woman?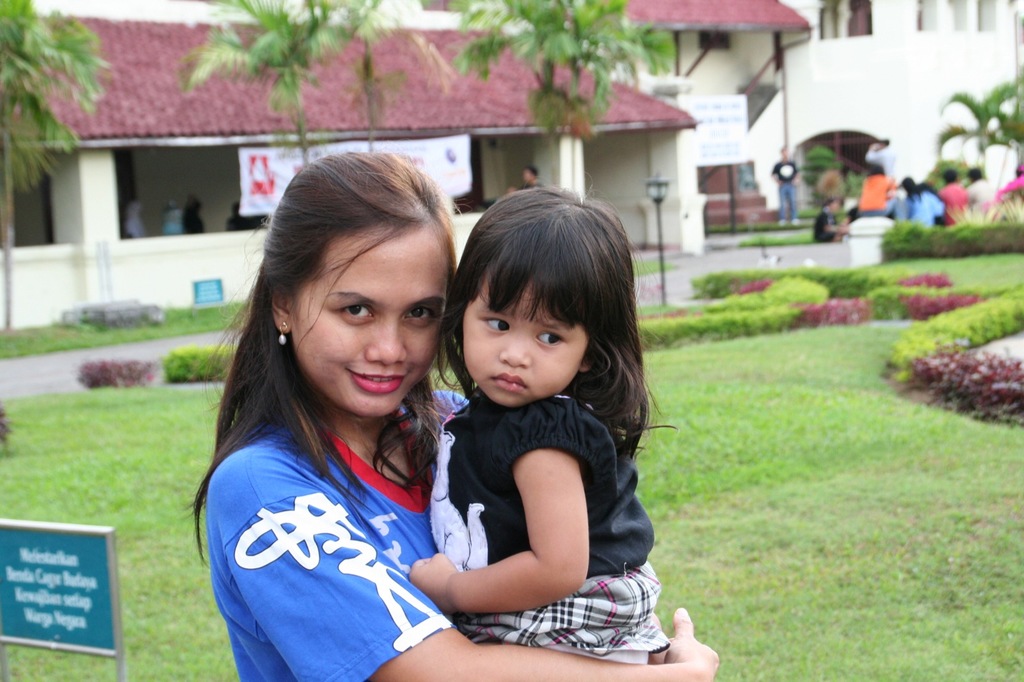
<bbox>815, 196, 848, 243</bbox>
